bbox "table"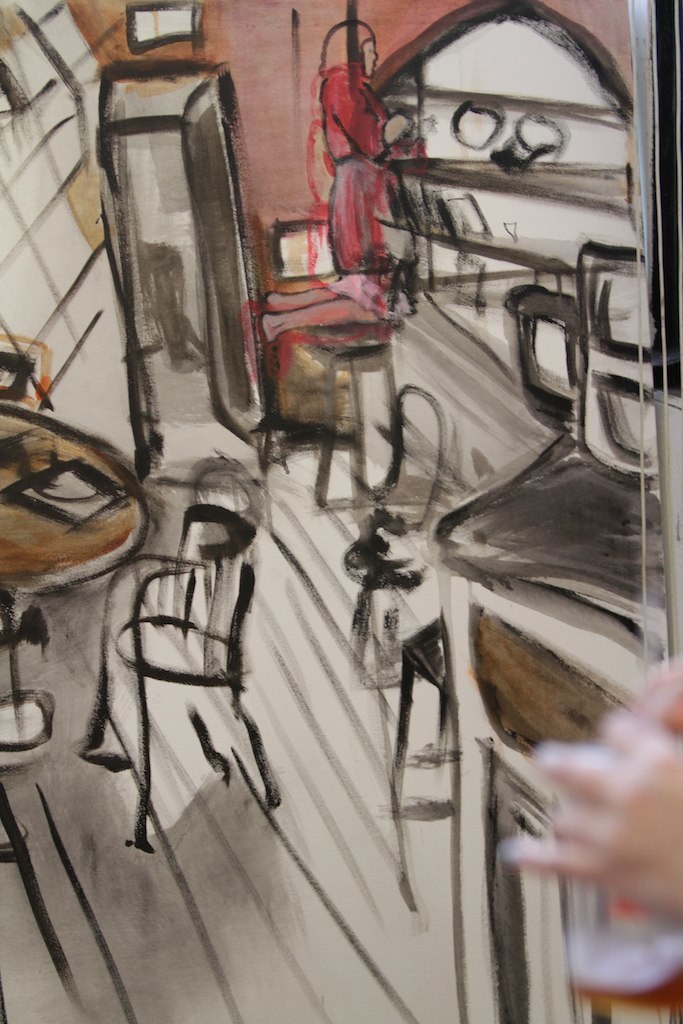
[x1=0, y1=401, x2=150, y2=741]
